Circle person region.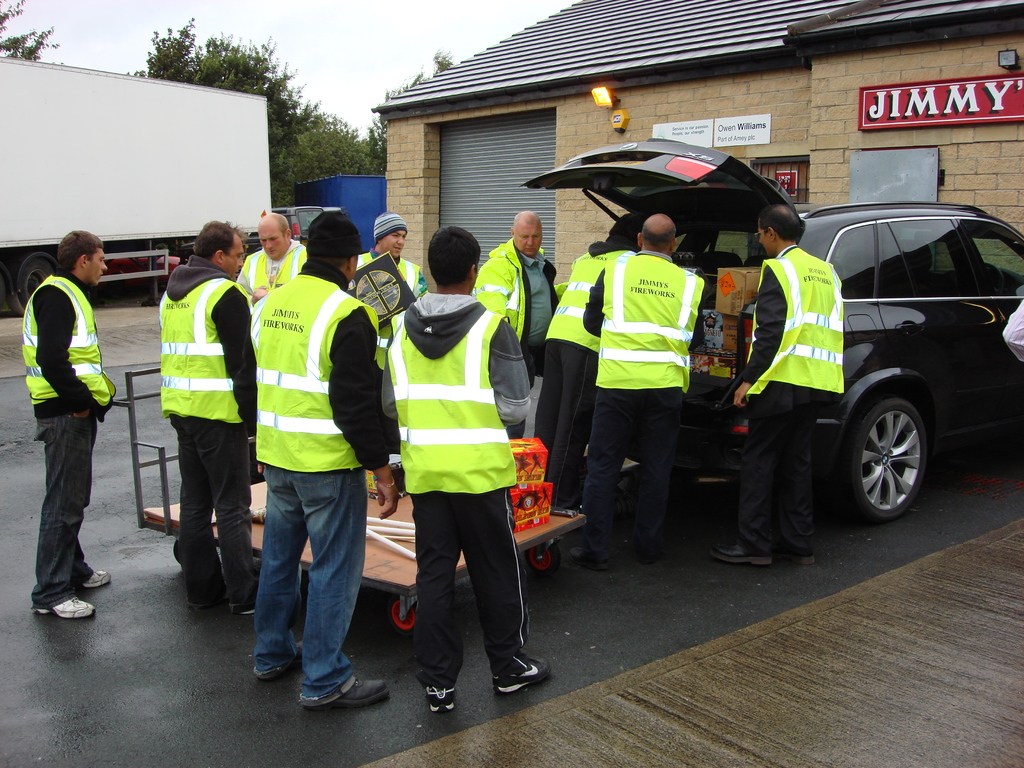
Region: [538, 207, 643, 516].
